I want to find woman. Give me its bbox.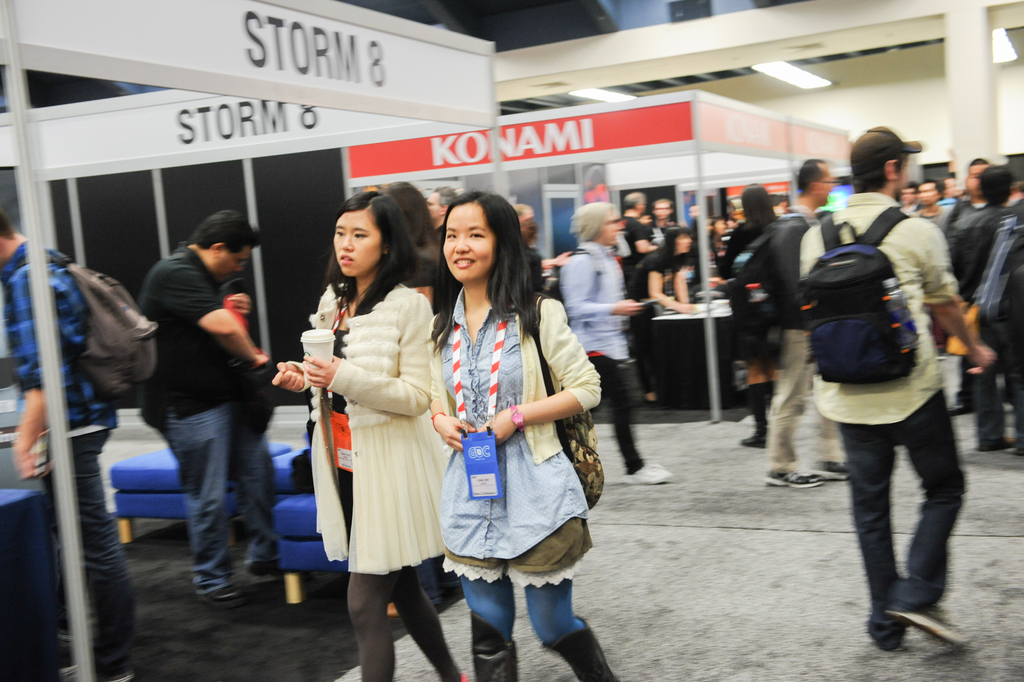
Rect(716, 182, 778, 446).
